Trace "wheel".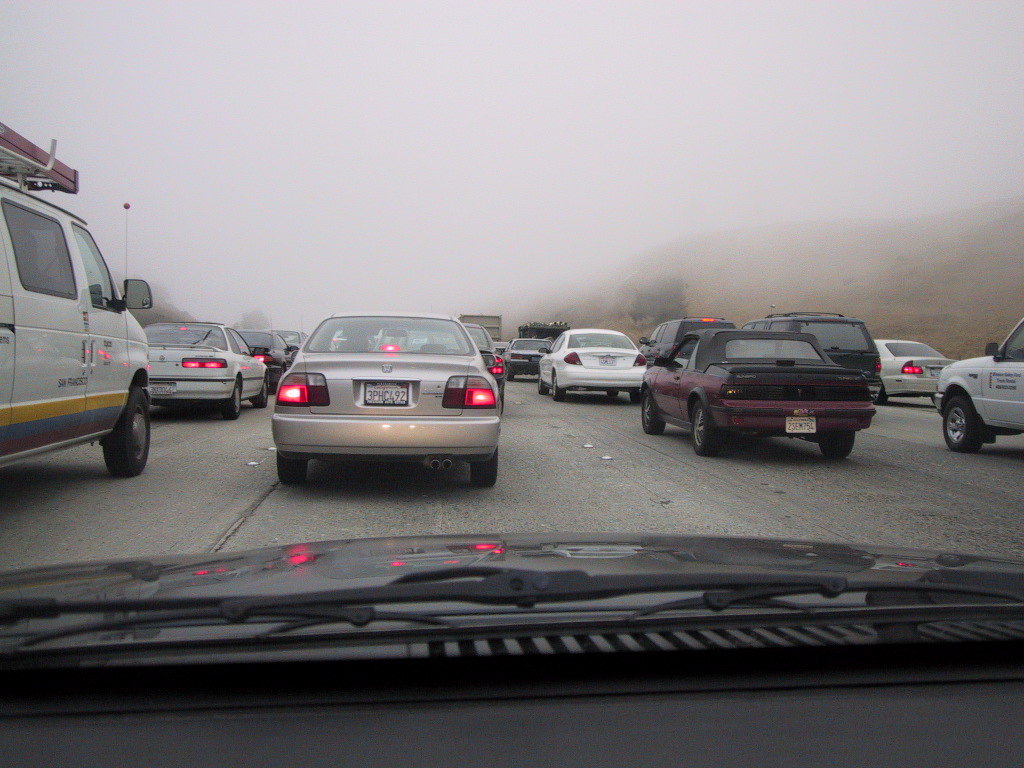
Traced to pyautogui.locateOnScreen(553, 385, 563, 397).
